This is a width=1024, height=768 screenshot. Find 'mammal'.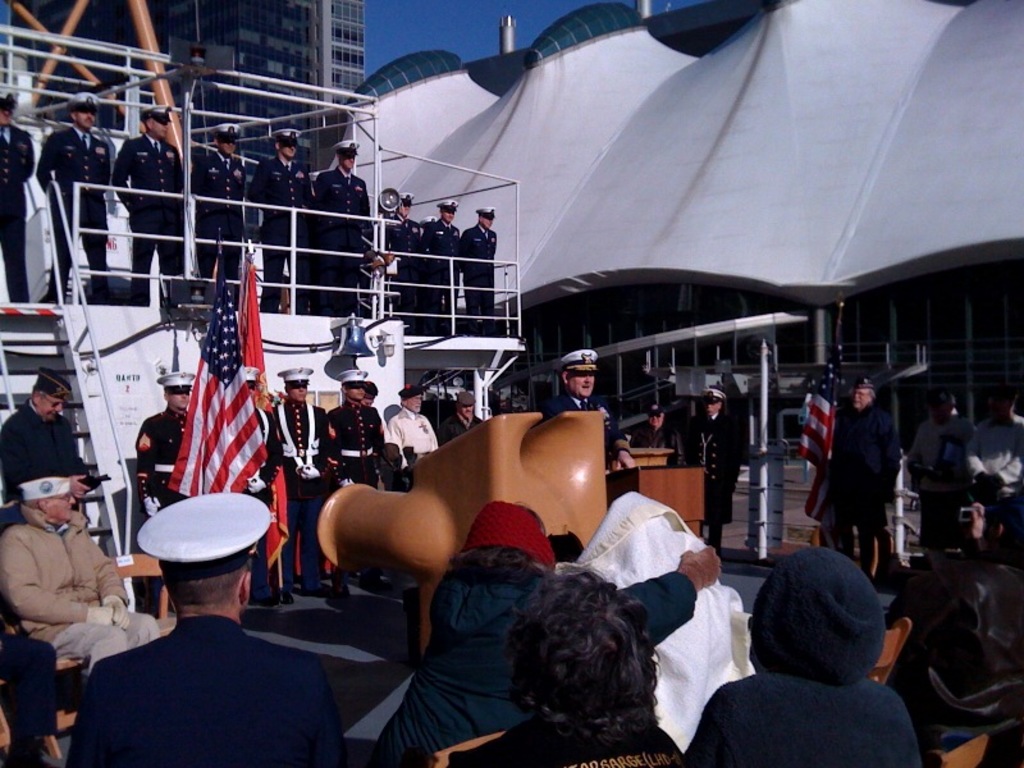
Bounding box: BBox(248, 122, 311, 311).
